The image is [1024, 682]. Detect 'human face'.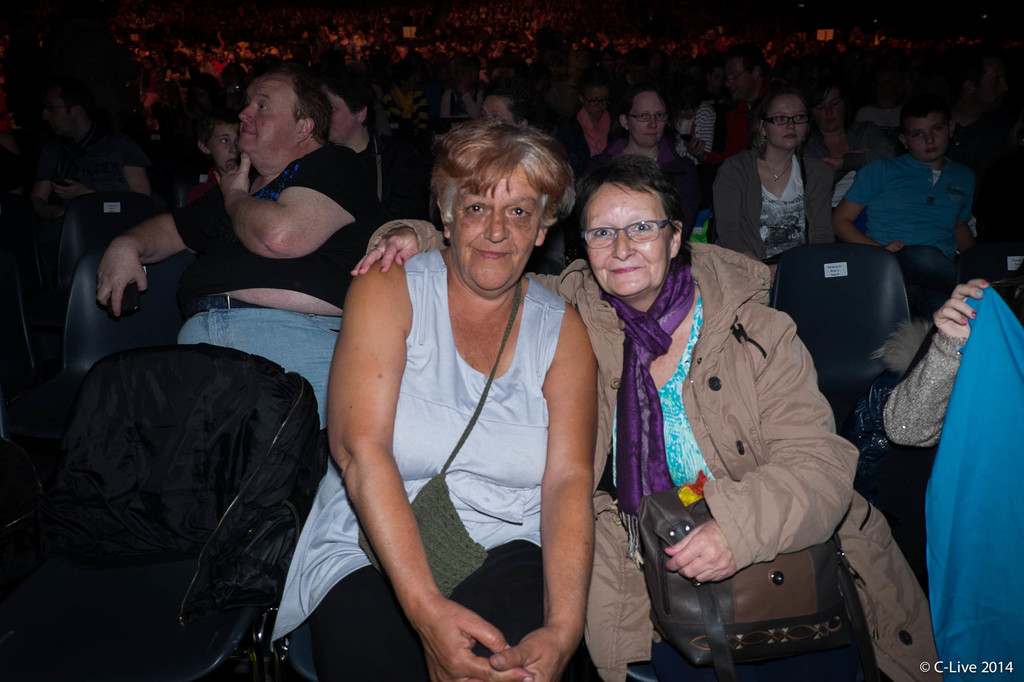
Detection: <bbox>449, 163, 538, 299</bbox>.
